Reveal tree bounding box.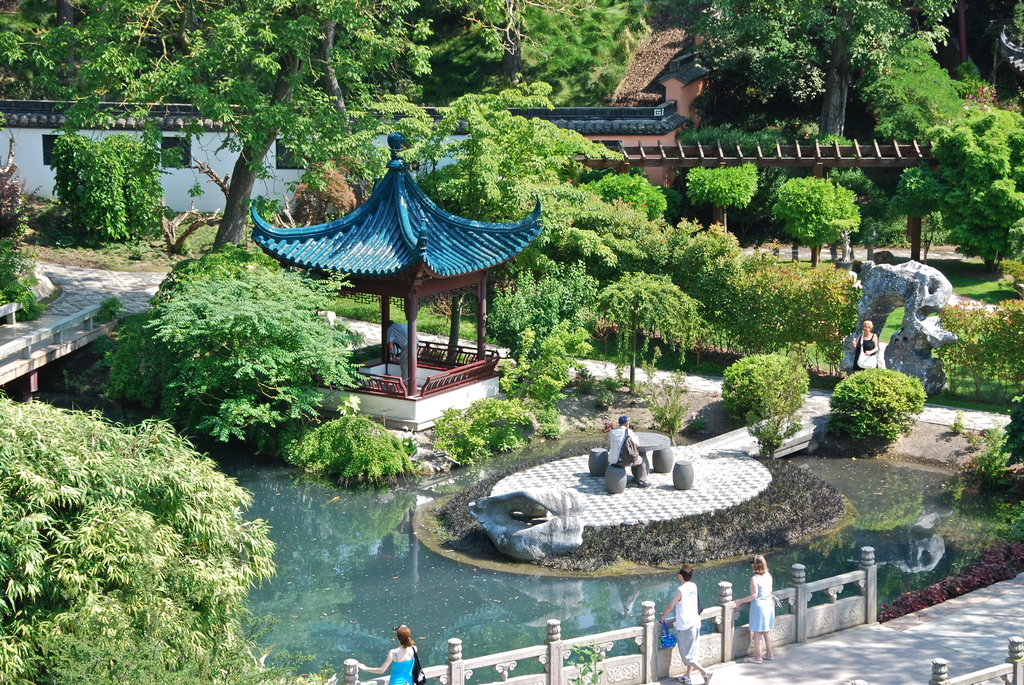
Revealed: 771:178:856:251.
